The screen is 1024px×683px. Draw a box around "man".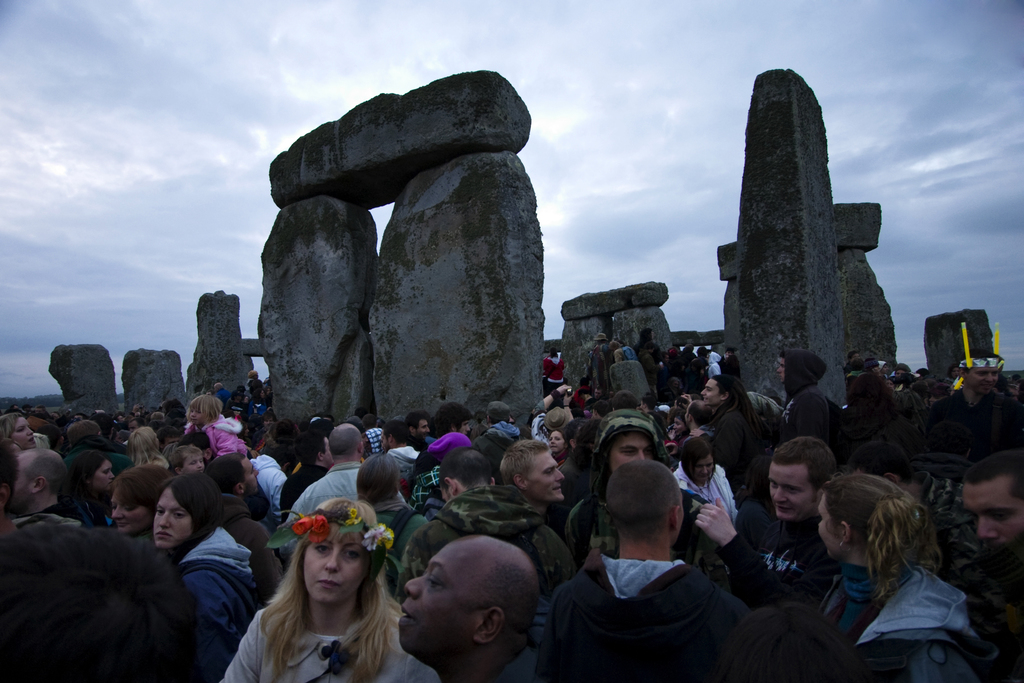
[x1=482, y1=402, x2=521, y2=439].
